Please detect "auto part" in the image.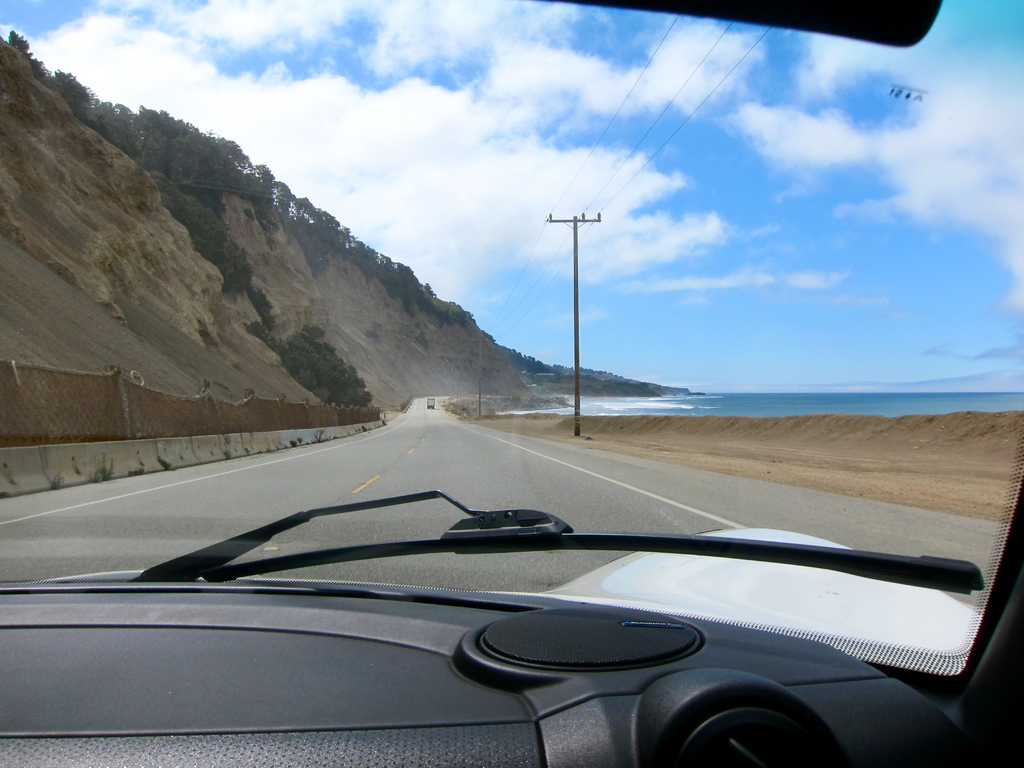
pyautogui.locateOnScreen(132, 485, 976, 584).
